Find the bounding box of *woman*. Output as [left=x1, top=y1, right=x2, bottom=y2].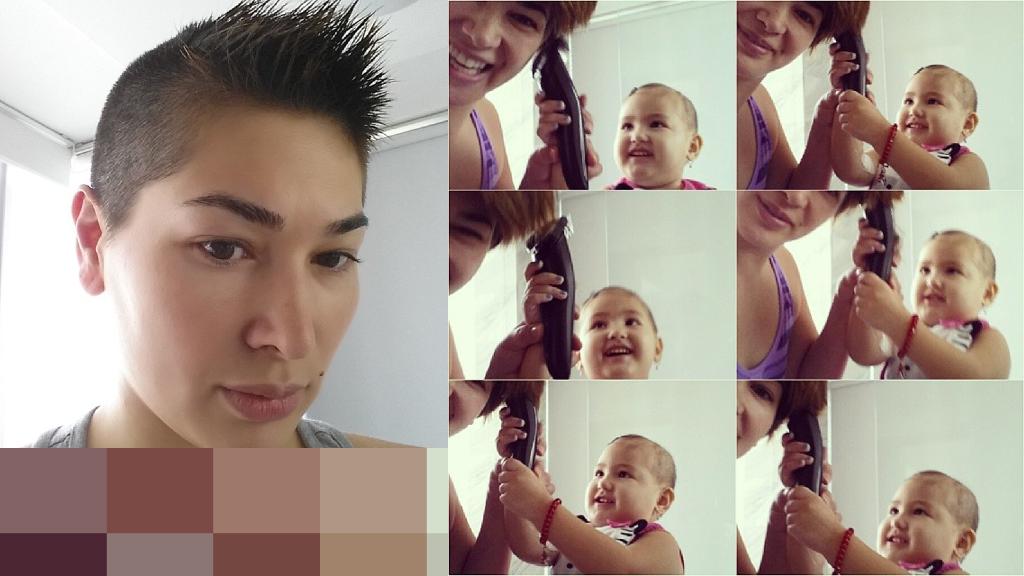
[left=22, top=0, right=426, bottom=452].
